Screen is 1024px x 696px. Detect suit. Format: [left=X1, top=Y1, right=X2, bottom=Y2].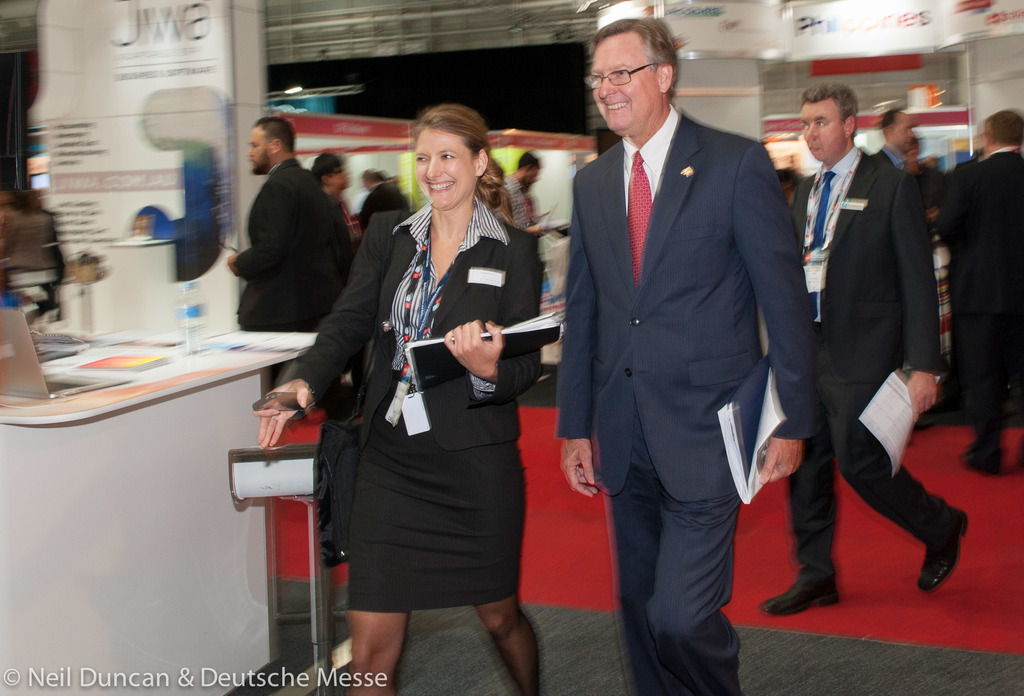
[left=794, top=140, right=955, bottom=573].
